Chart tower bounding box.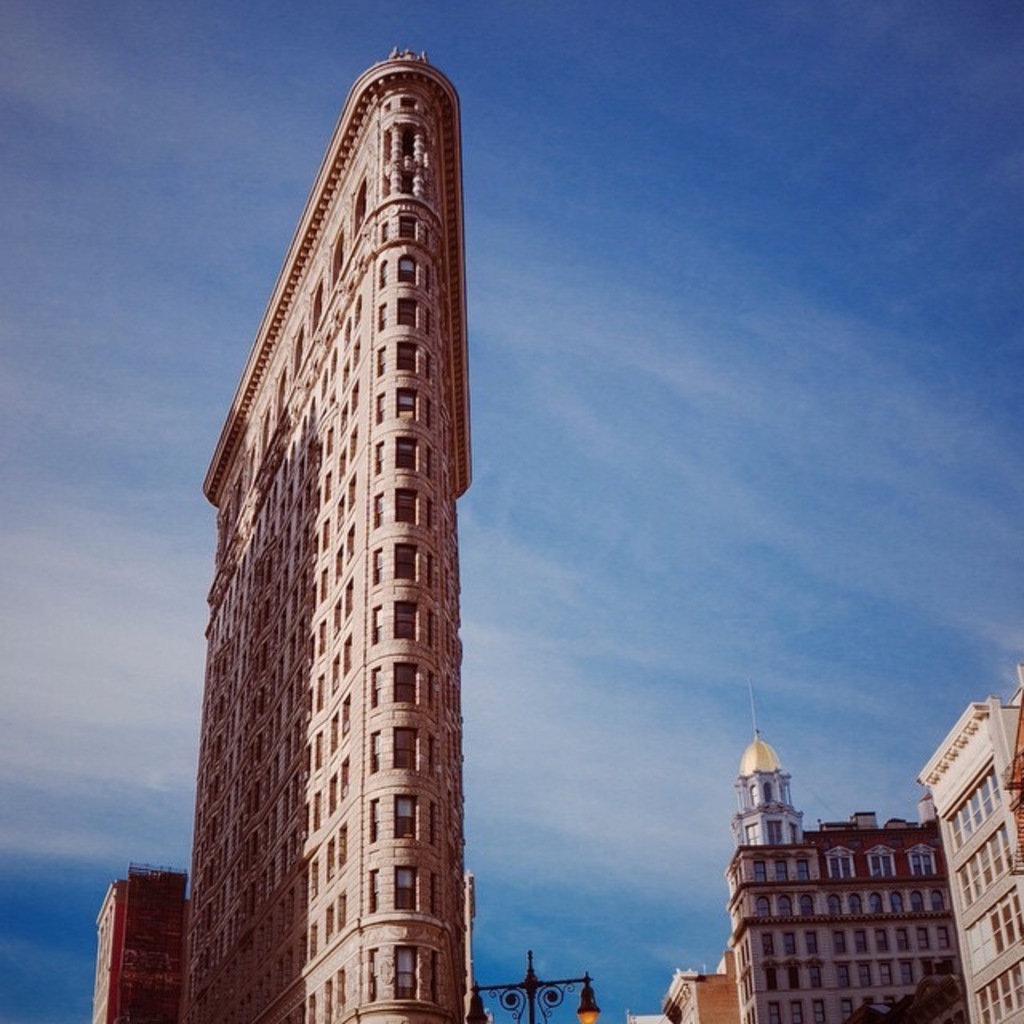
Charted: 742, 685, 805, 858.
